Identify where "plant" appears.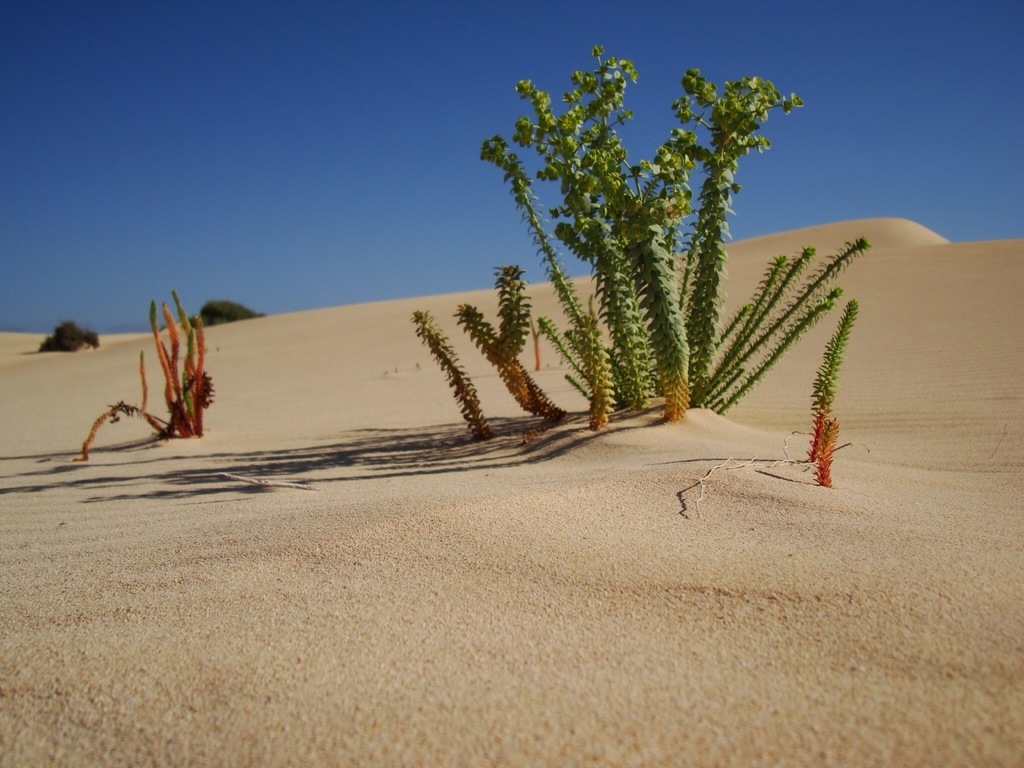
Appears at locate(76, 285, 223, 463).
